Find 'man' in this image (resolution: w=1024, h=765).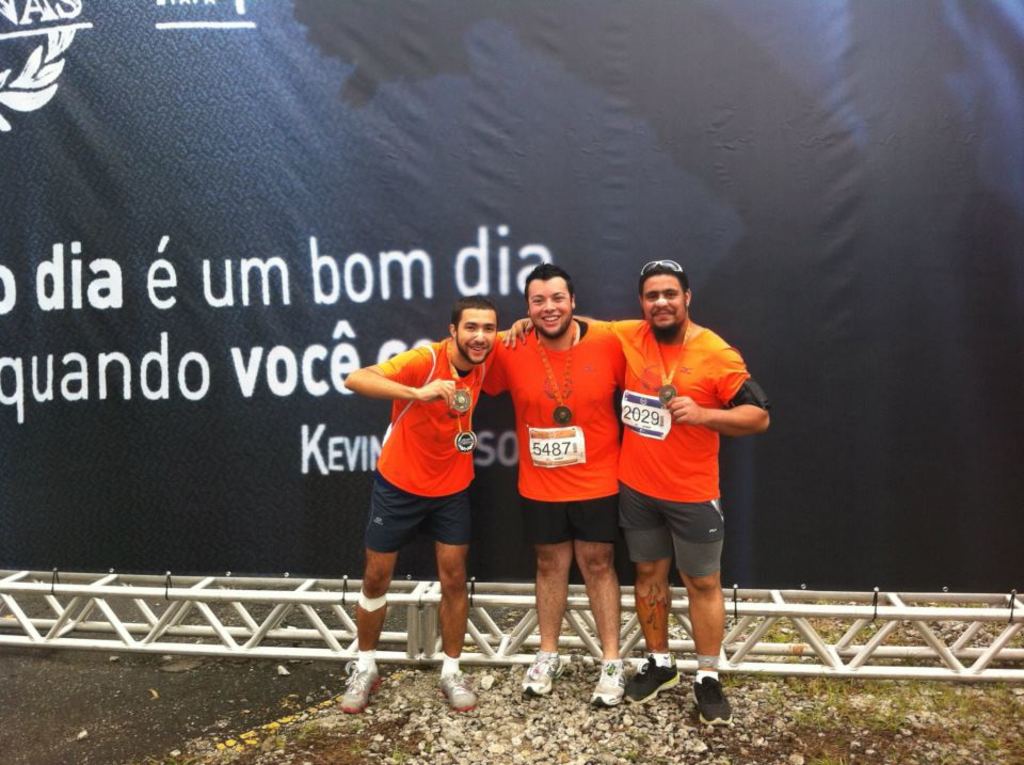
[left=503, top=254, right=771, bottom=731].
